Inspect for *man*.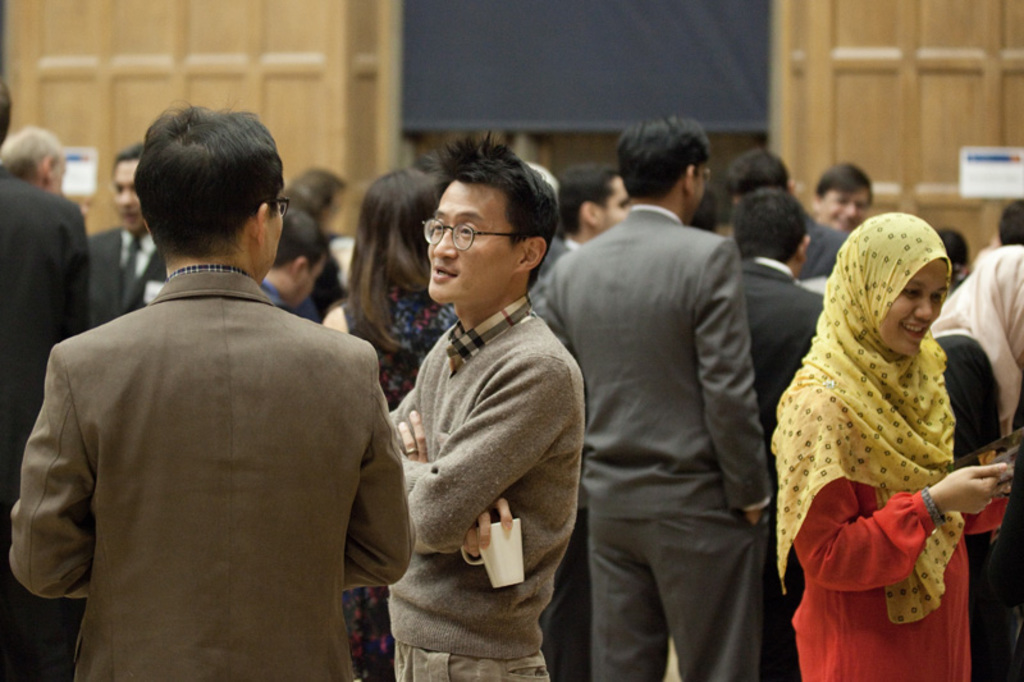
Inspection: 0,145,93,672.
